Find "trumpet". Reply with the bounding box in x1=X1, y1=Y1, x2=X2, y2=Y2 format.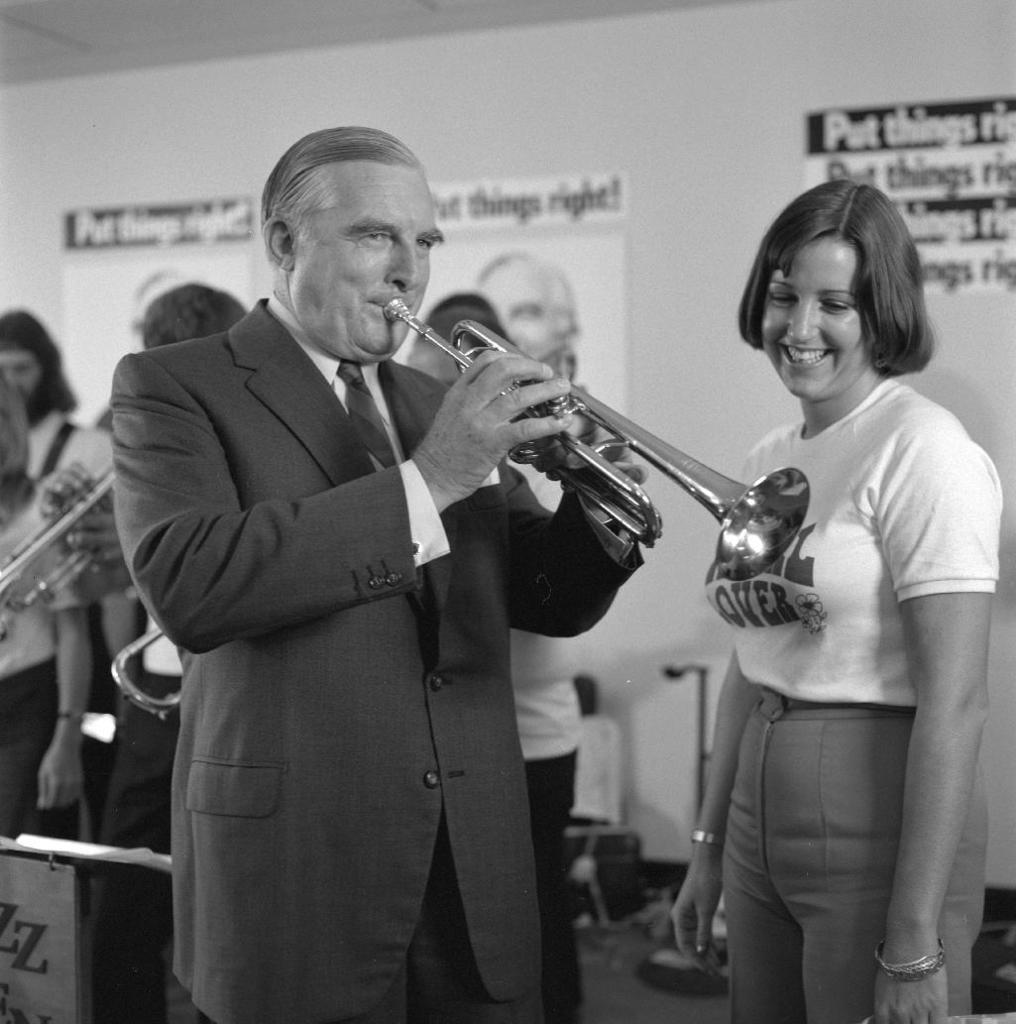
x1=381, y1=297, x2=812, y2=581.
